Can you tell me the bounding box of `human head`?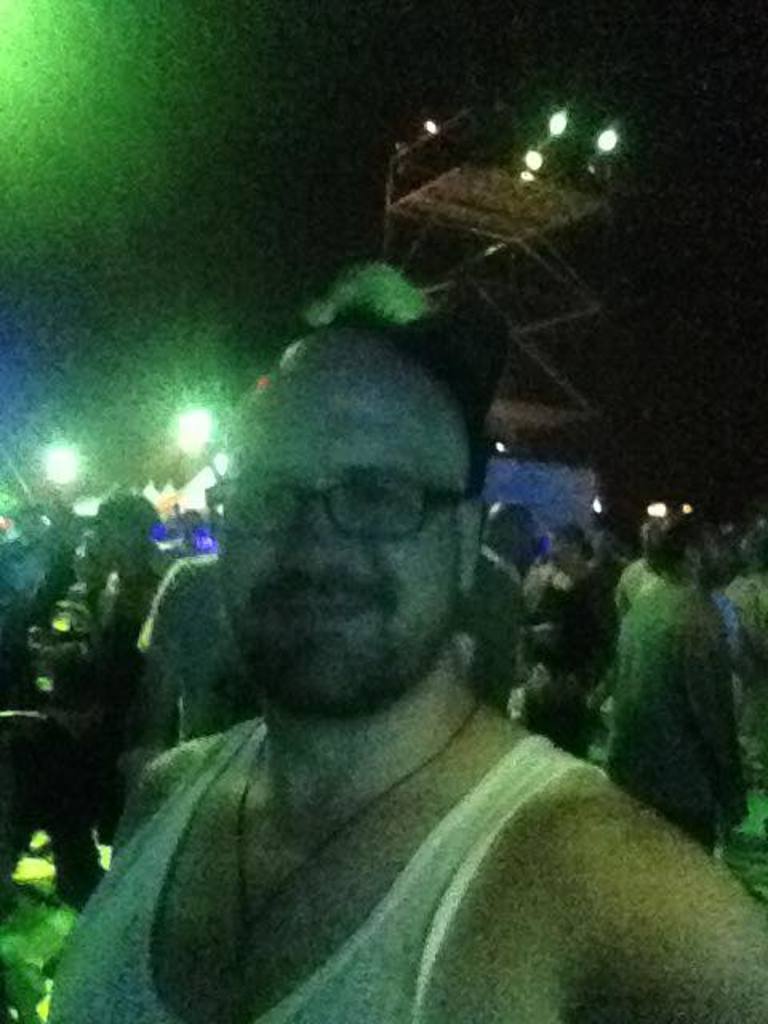
bbox=[549, 520, 598, 573].
